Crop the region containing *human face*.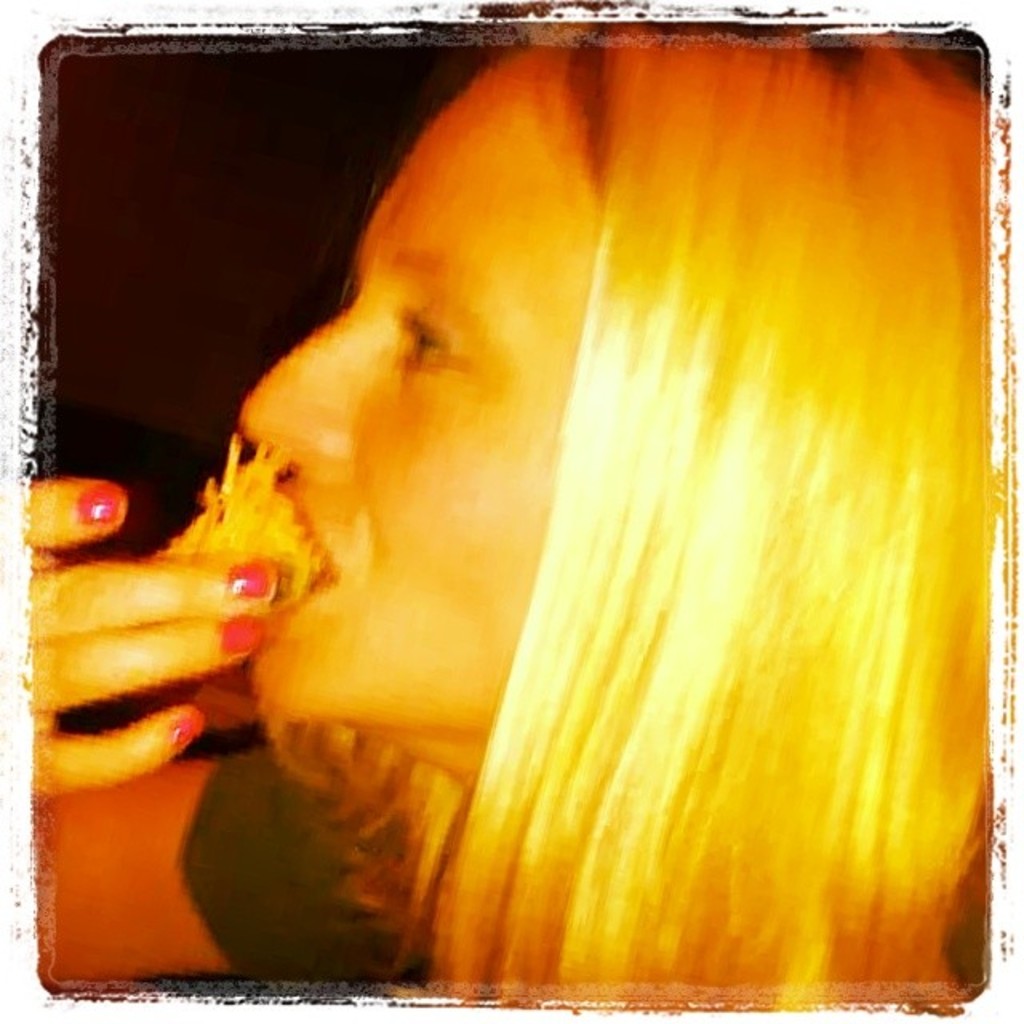
Crop region: 216/101/595/744.
